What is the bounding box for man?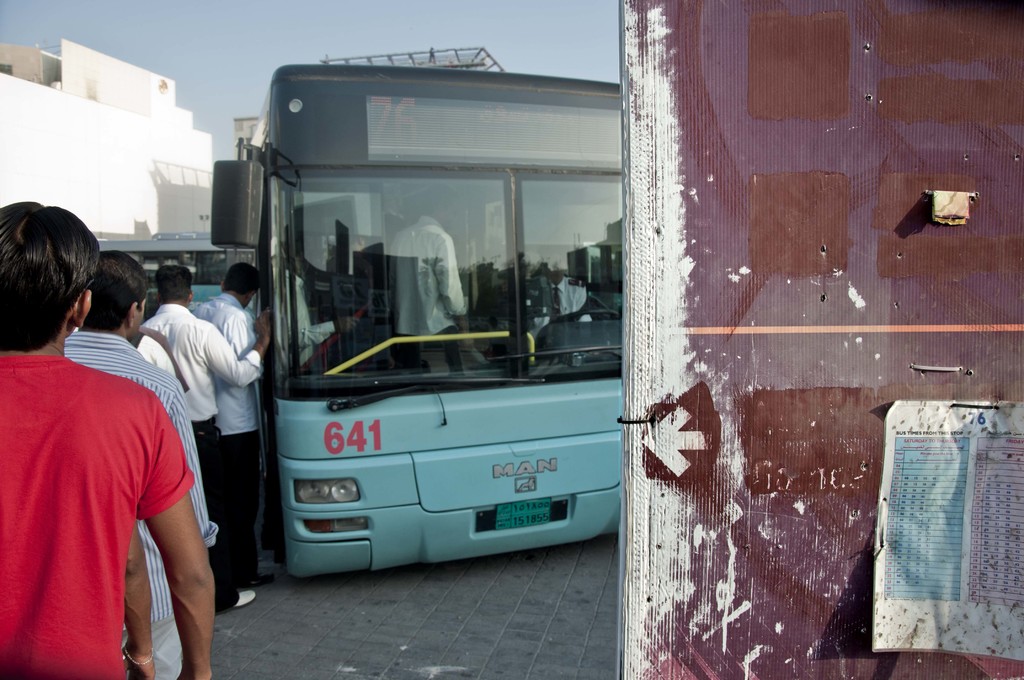
<bbox>189, 257, 266, 585</bbox>.
